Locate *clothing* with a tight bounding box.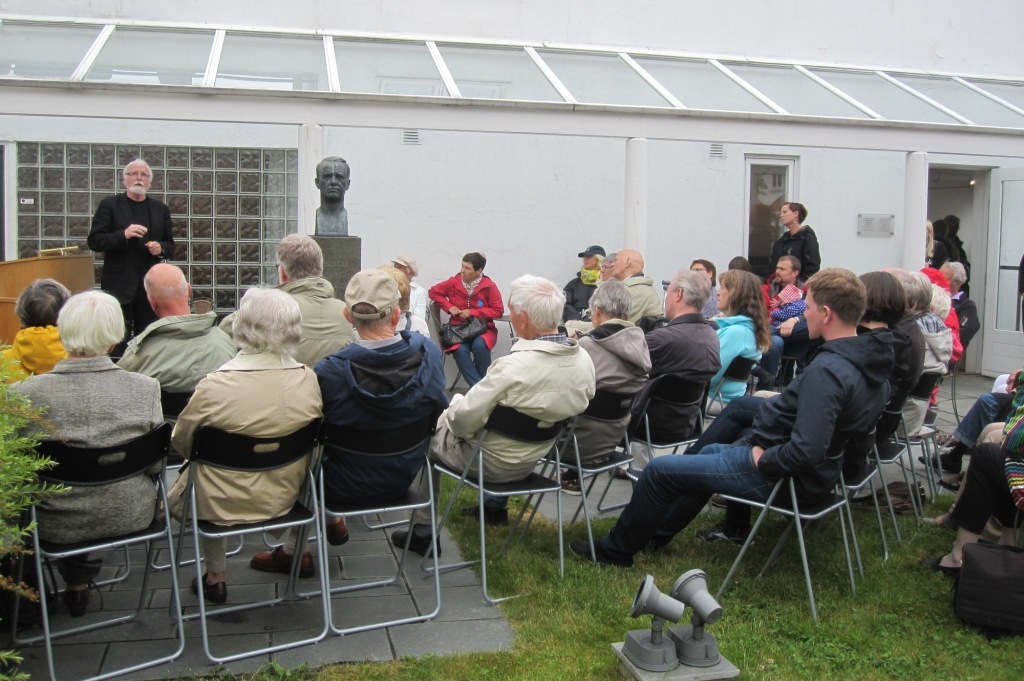
bbox=[429, 268, 503, 391].
